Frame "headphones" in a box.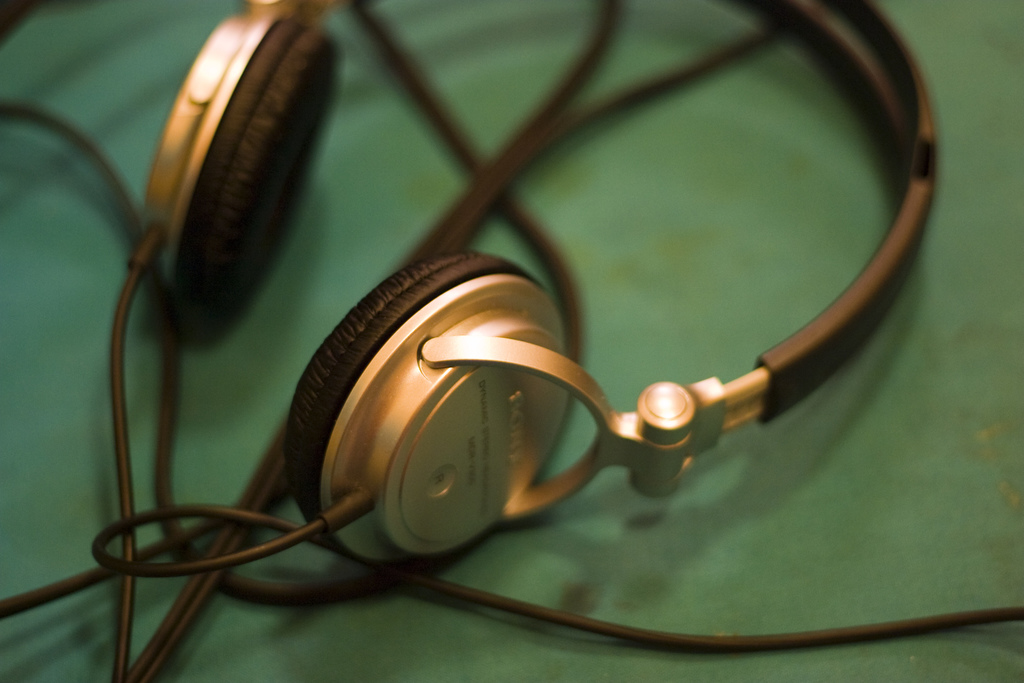
{"x1": 133, "y1": 0, "x2": 938, "y2": 563}.
